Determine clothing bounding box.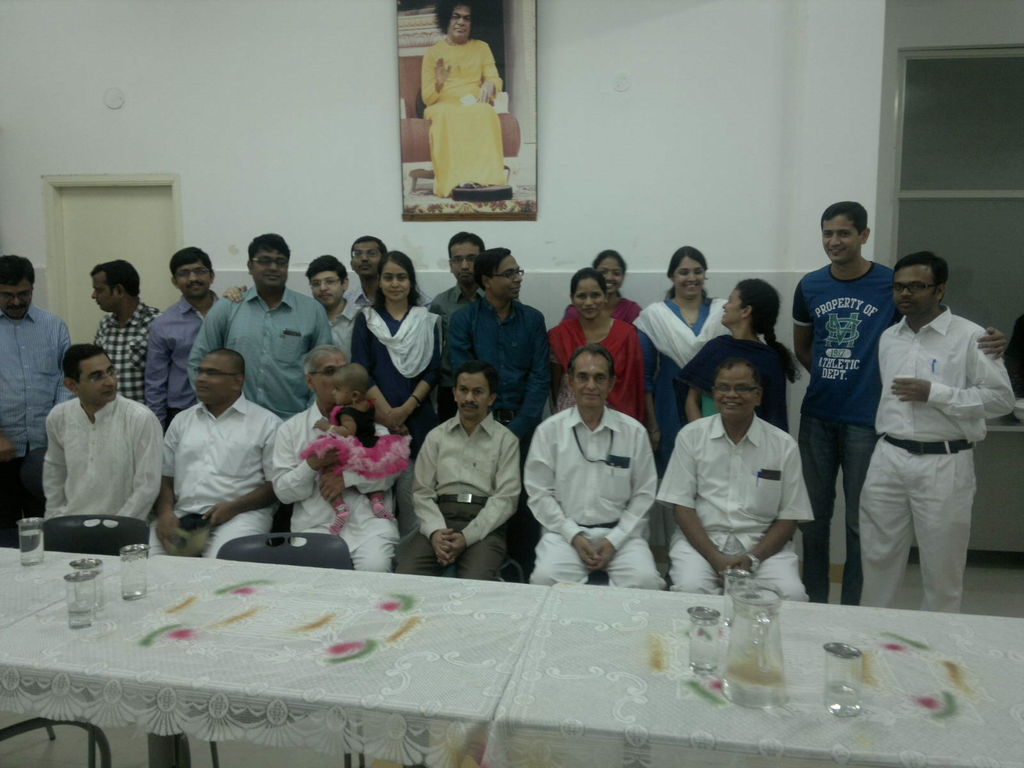
Determined: [x1=24, y1=388, x2=174, y2=564].
